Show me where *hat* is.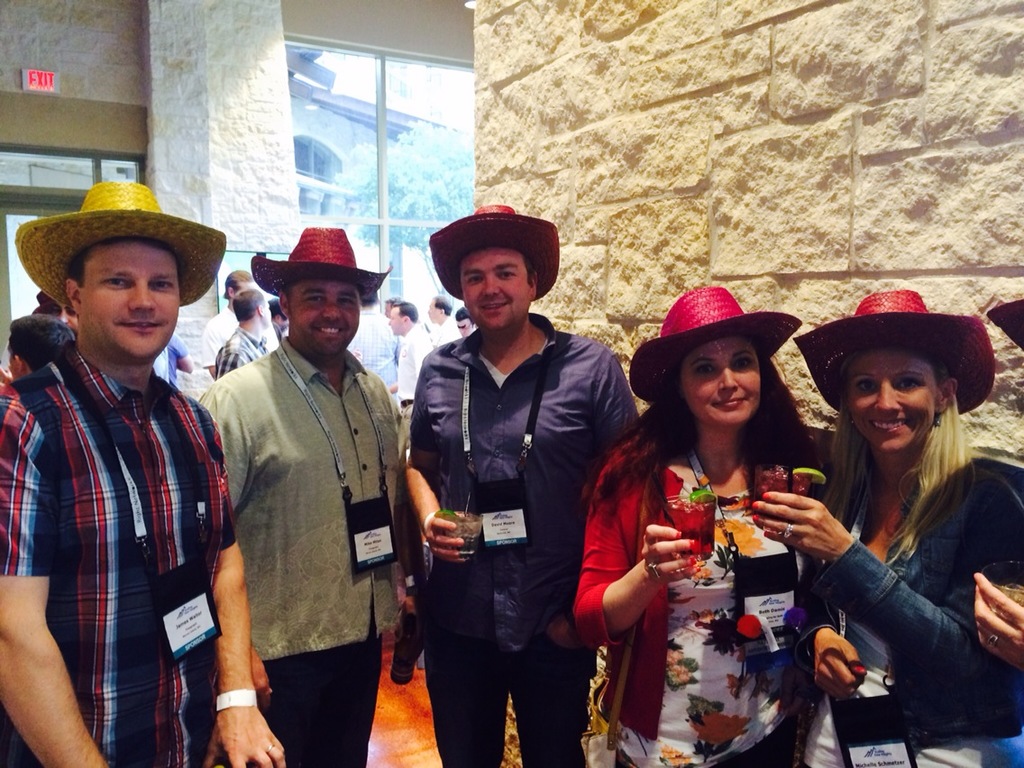
*hat* is at detection(628, 286, 801, 404).
